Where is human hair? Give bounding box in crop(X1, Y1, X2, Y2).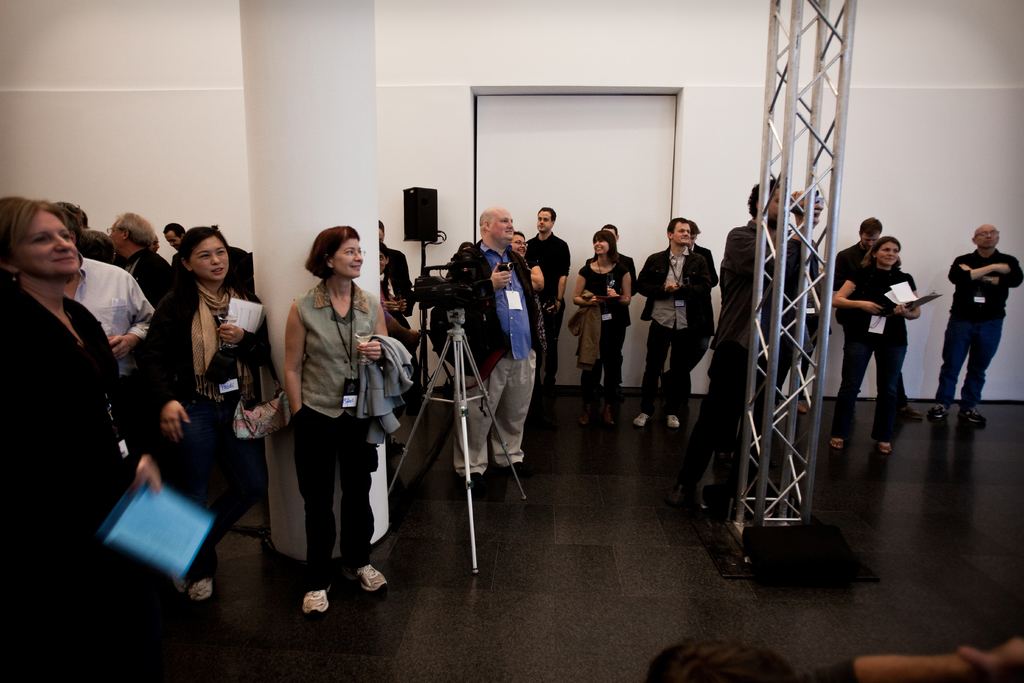
crop(116, 211, 156, 245).
